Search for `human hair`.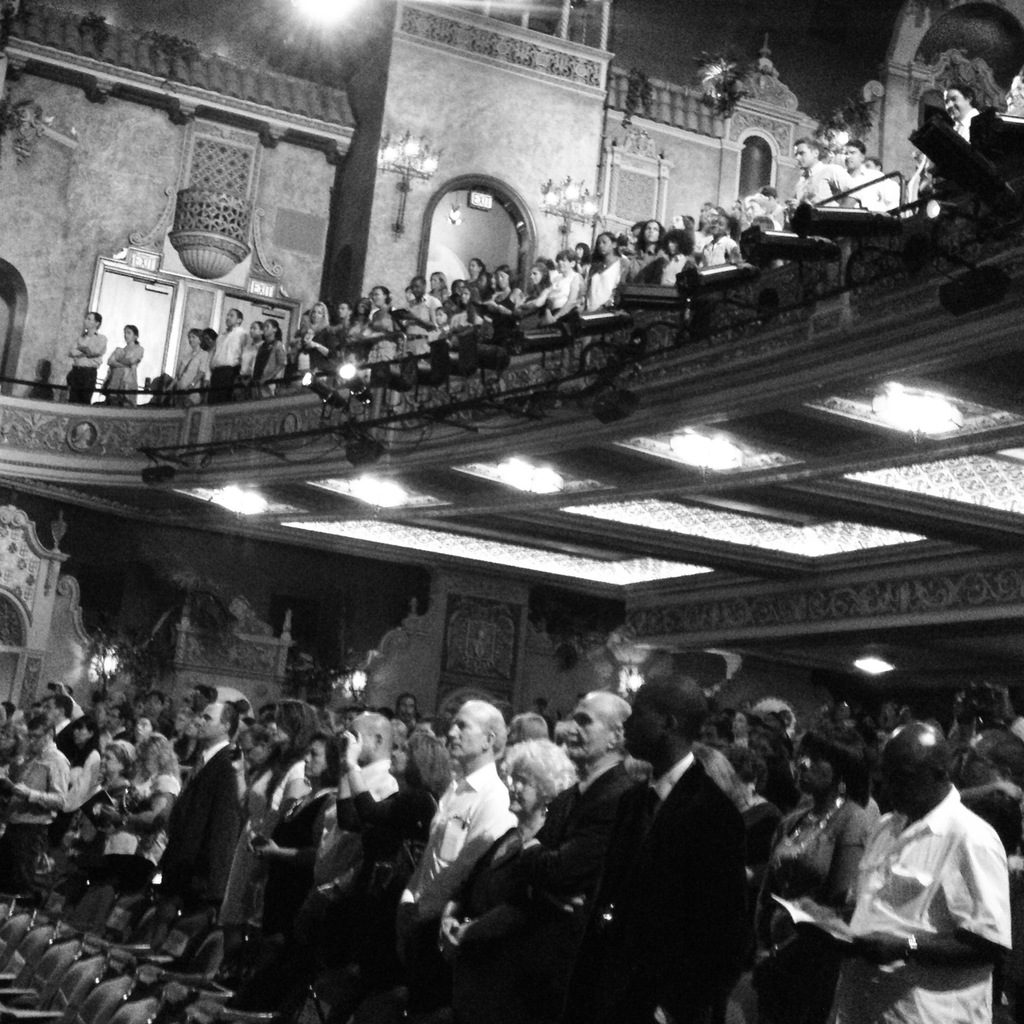
Found at crop(207, 328, 218, 337).
